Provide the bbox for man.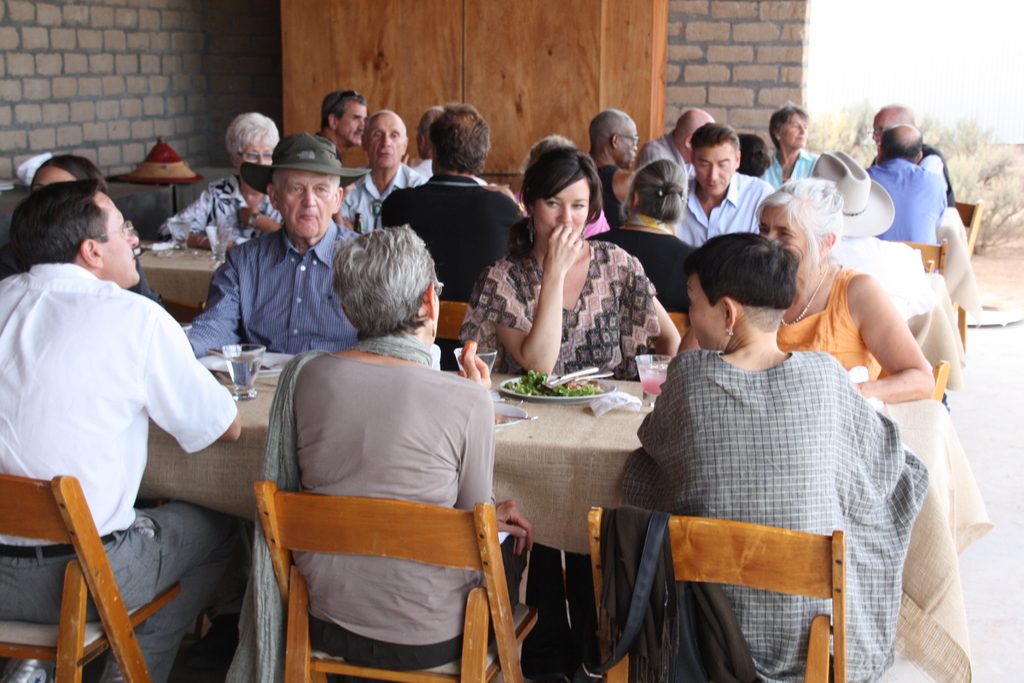
<bbox>379, 101, 526, 300</bbox>.
